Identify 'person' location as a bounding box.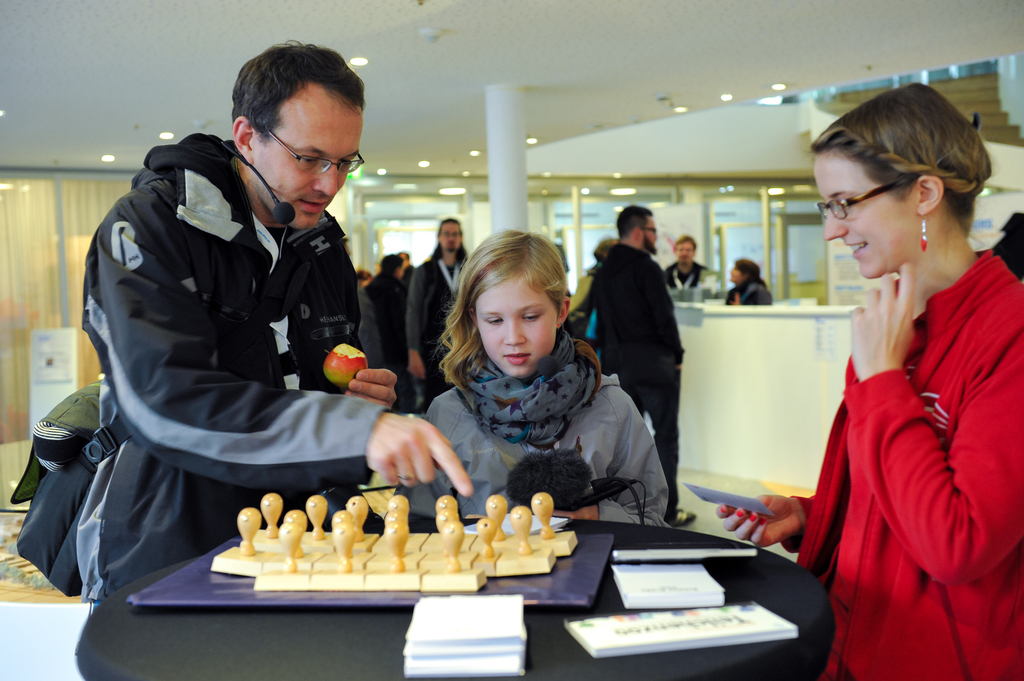
crop(659, 235, 703, 303).
